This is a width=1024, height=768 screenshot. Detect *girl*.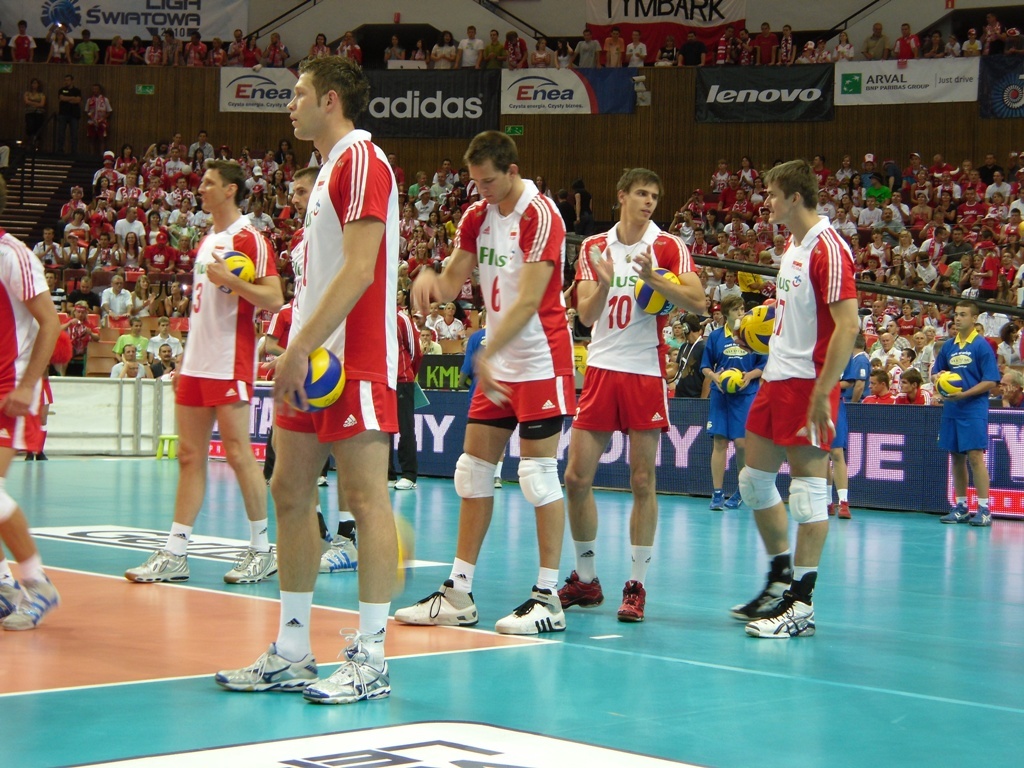
<region>192, 148, 208, 175</region>.
